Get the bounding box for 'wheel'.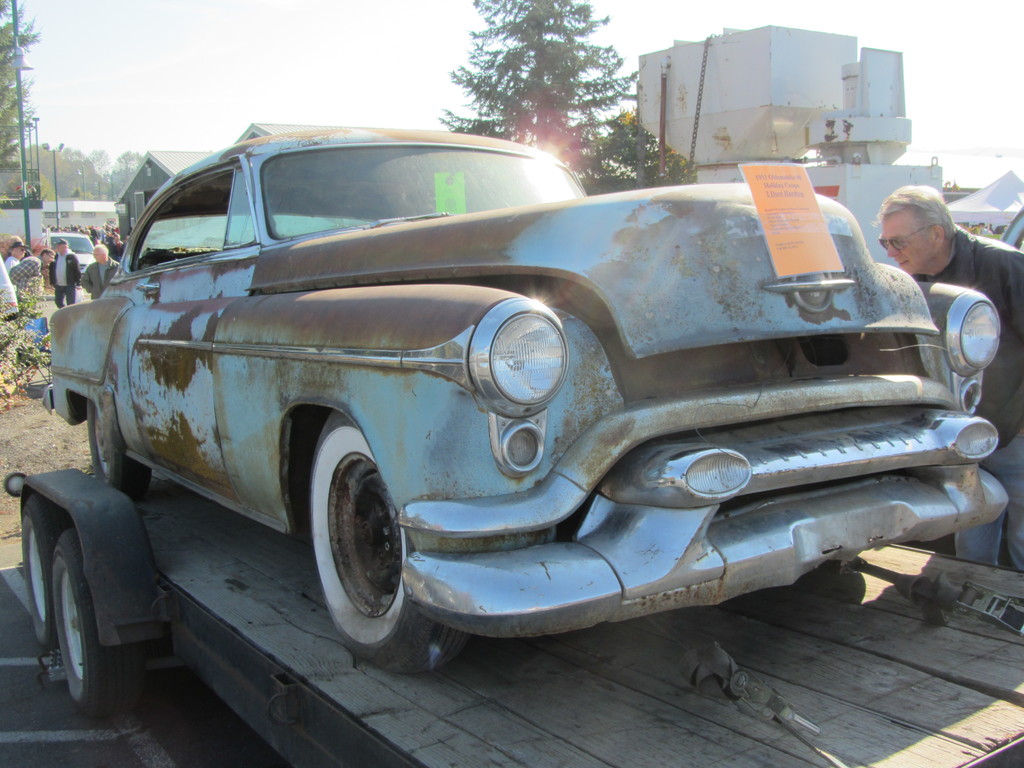
box=[313, 412, 463, 678].
